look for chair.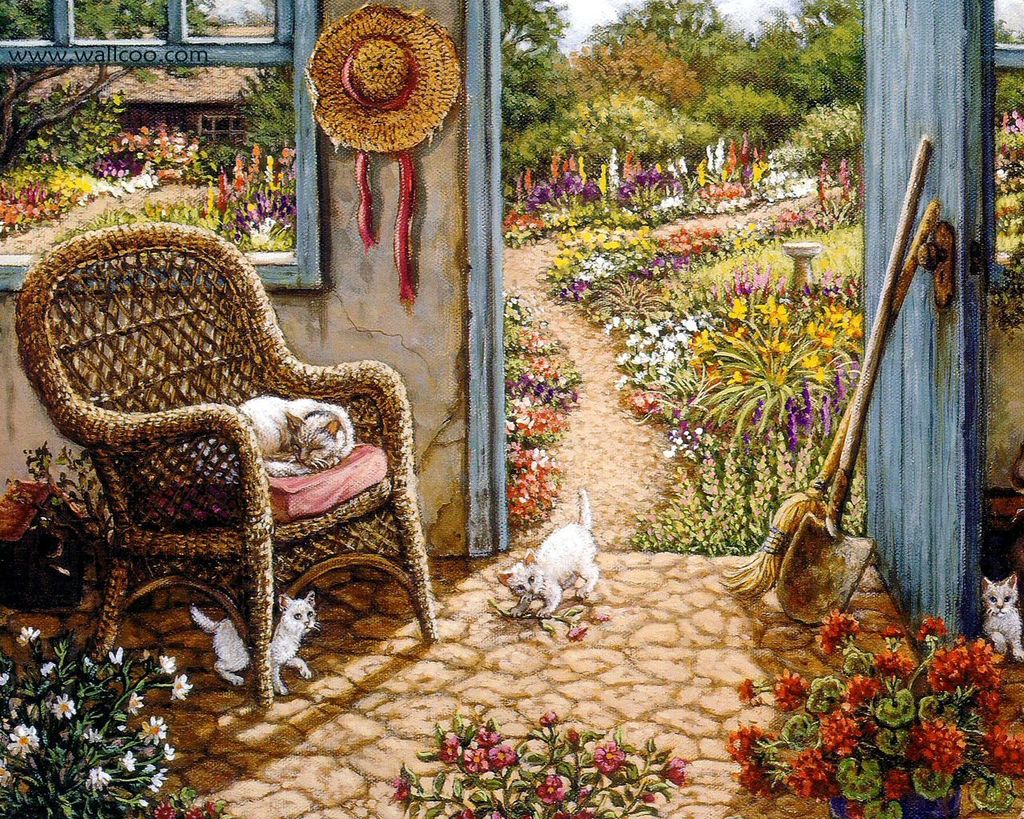
Found: (x1=2, y1=210, x2=410, y2=692).
